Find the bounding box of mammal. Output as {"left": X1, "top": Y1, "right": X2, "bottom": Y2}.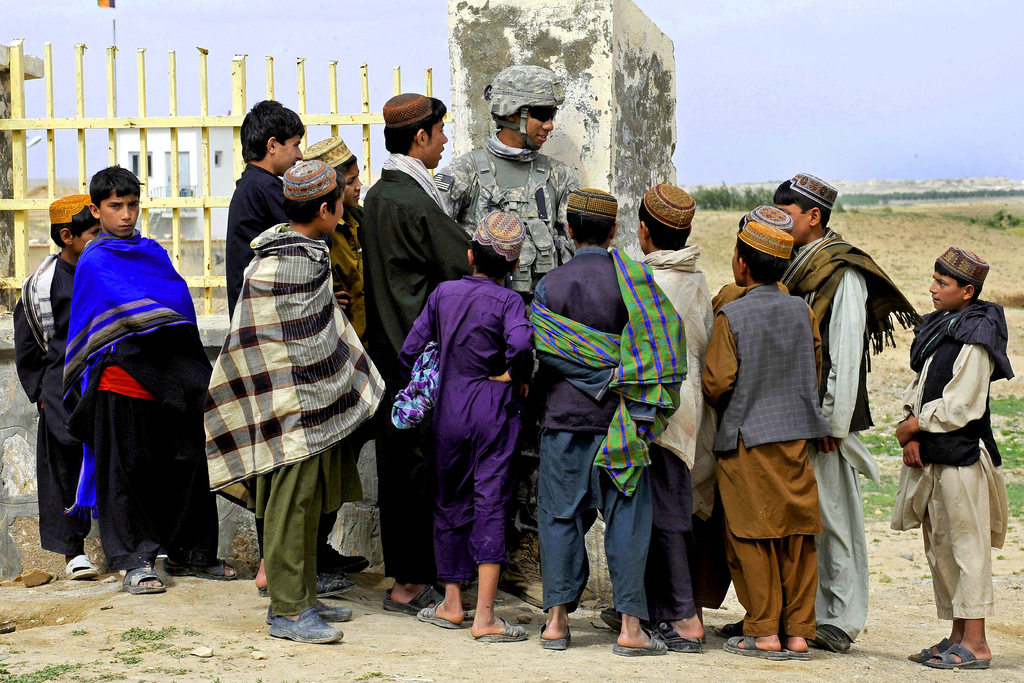
{"left": 540, "top": 187, "right": 666, "bottom": 651}.
